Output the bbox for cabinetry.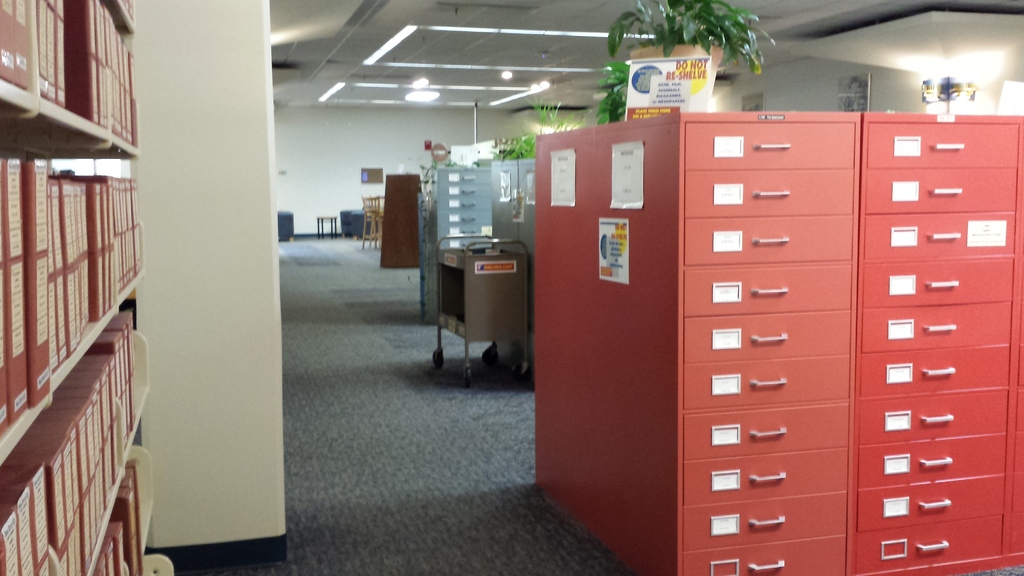
select_region(417, 161, 492, 327).
